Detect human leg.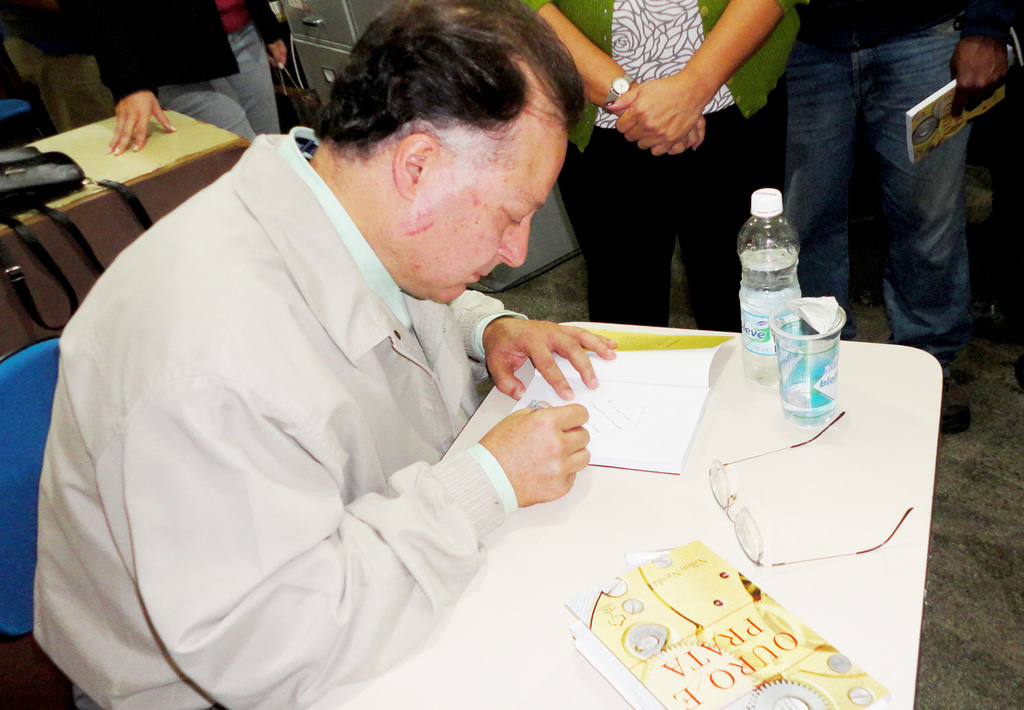
Detected at {"x1": 220, "y1": 21, "x2": 283, "y2": 134}.
